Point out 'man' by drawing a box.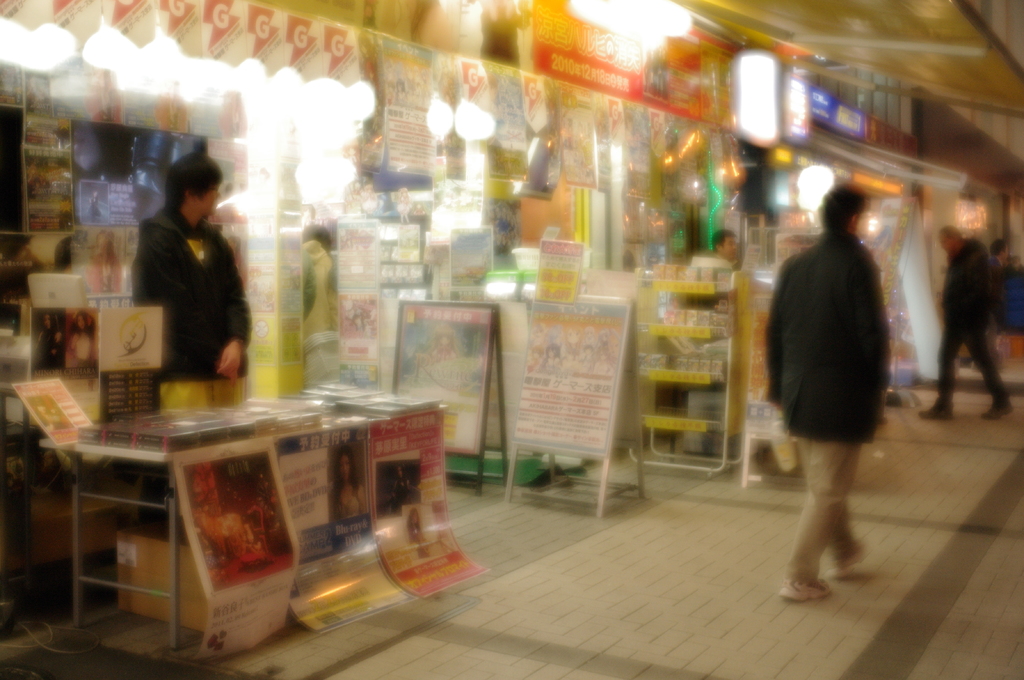
<box>711,226,737,265</box>.
